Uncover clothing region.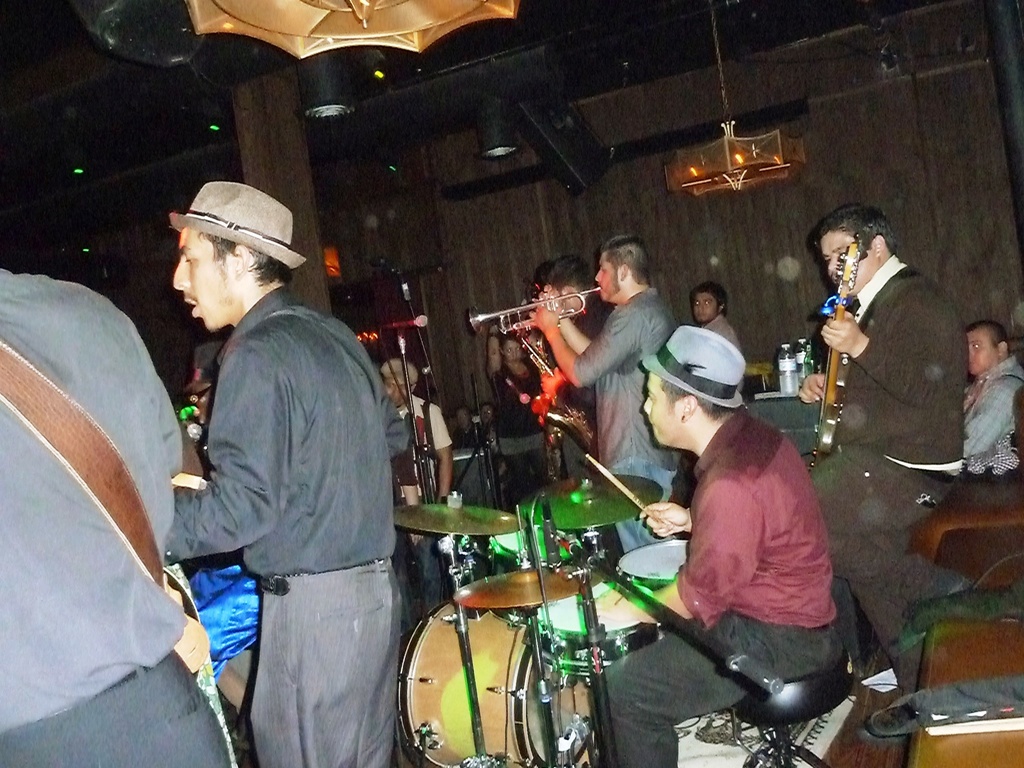
Uncovered: 961:359:1023:478.
